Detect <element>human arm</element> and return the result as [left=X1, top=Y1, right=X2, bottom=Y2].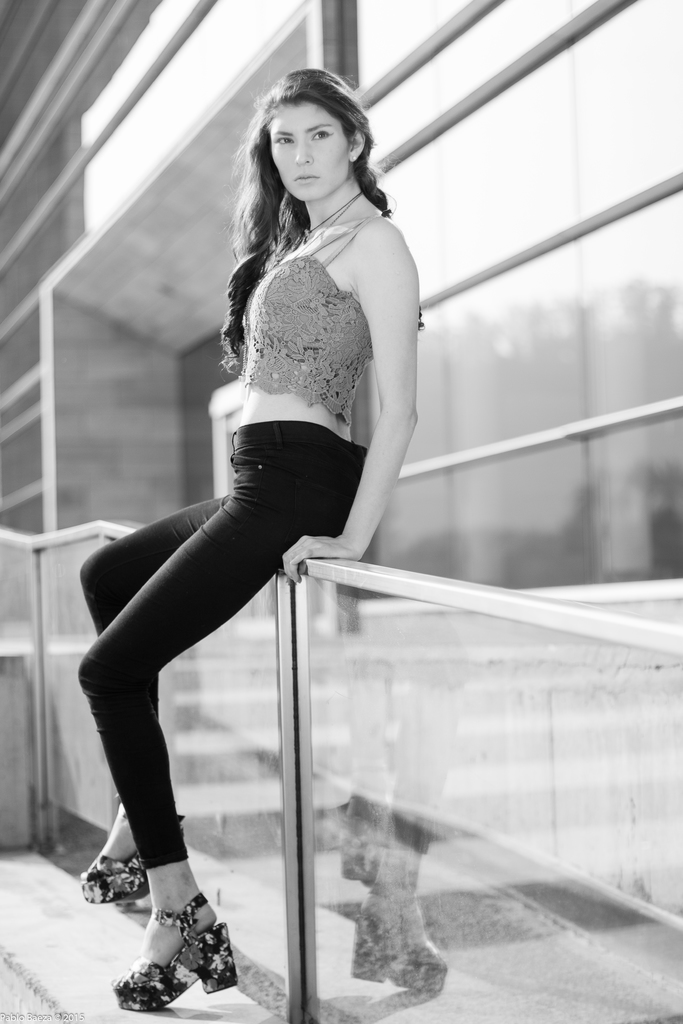
[left=280, top=231, right=418, bottom=582].
